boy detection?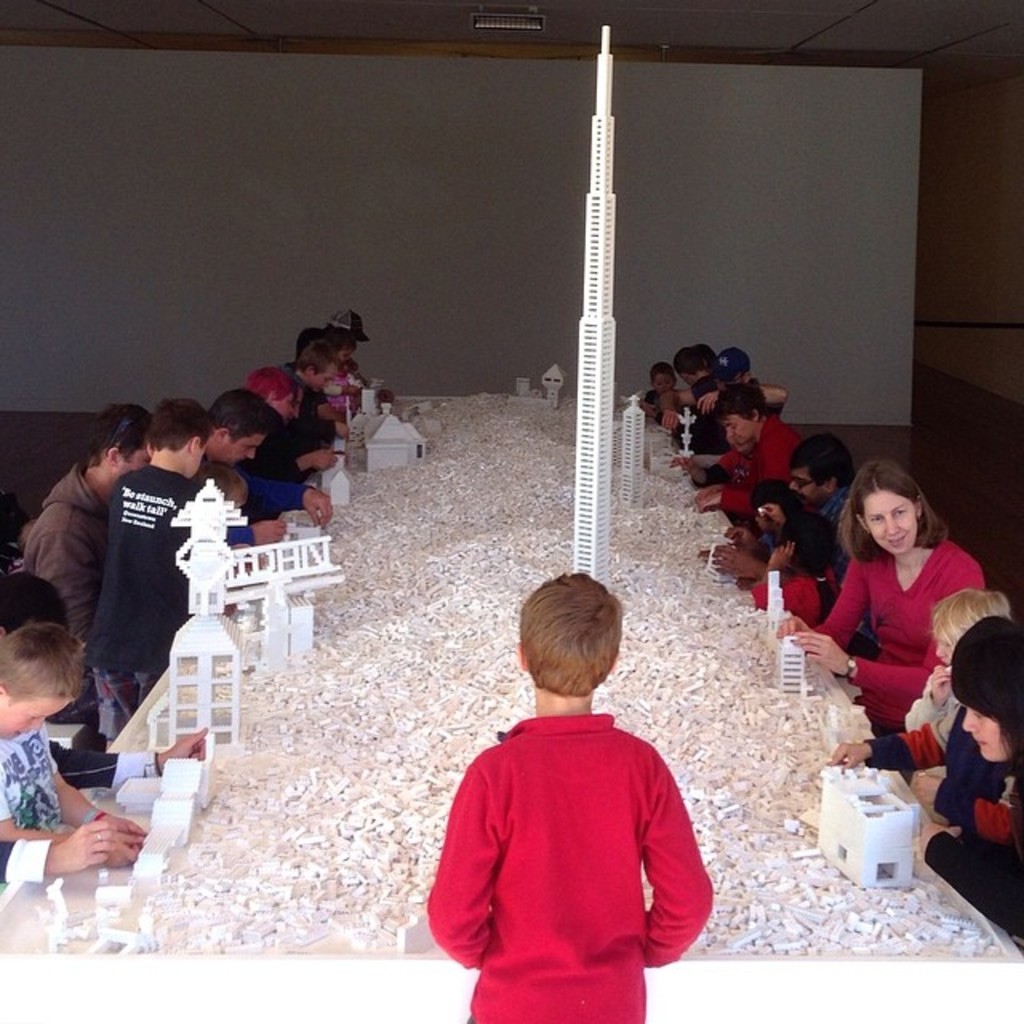
select_region(637, 357, 685, 427)
